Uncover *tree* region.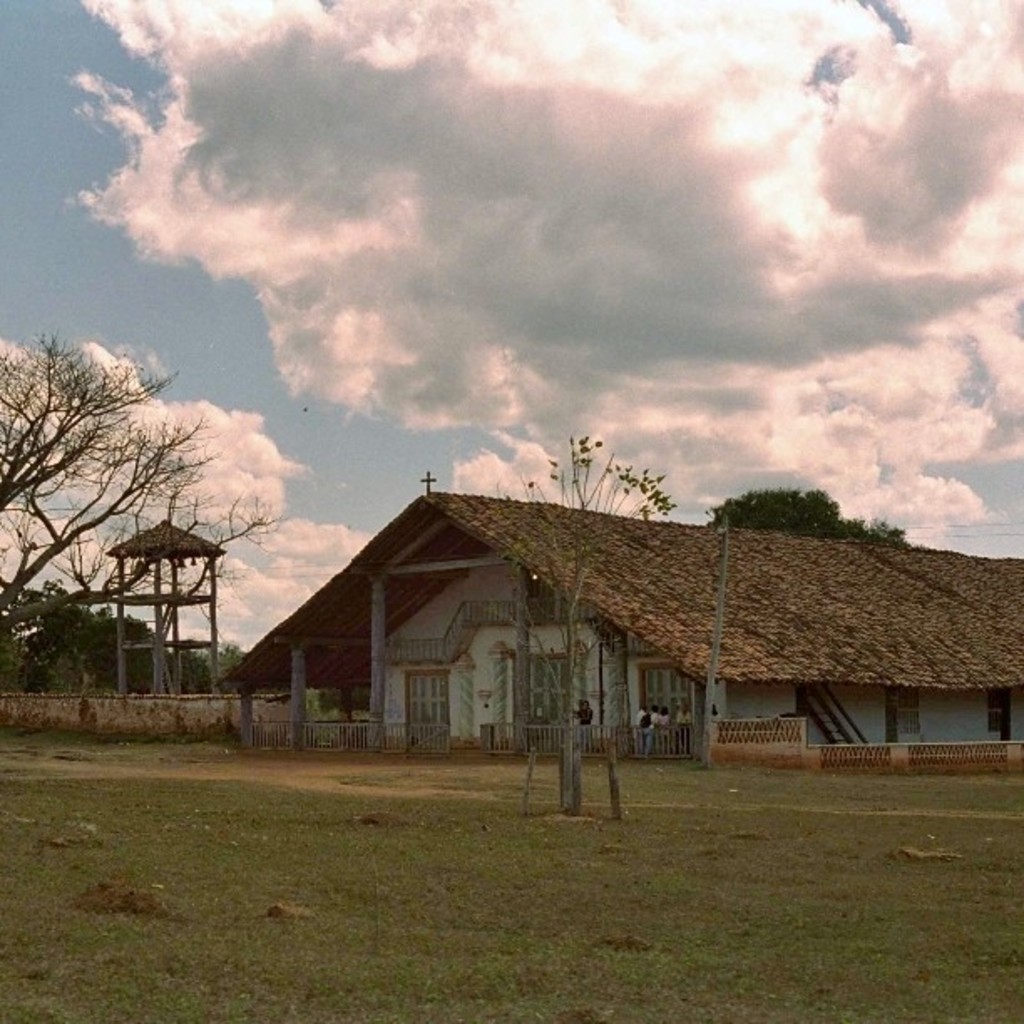
Uncovered: {"left": 714, "top": 479, "right": 912, "bottom": 547}.
